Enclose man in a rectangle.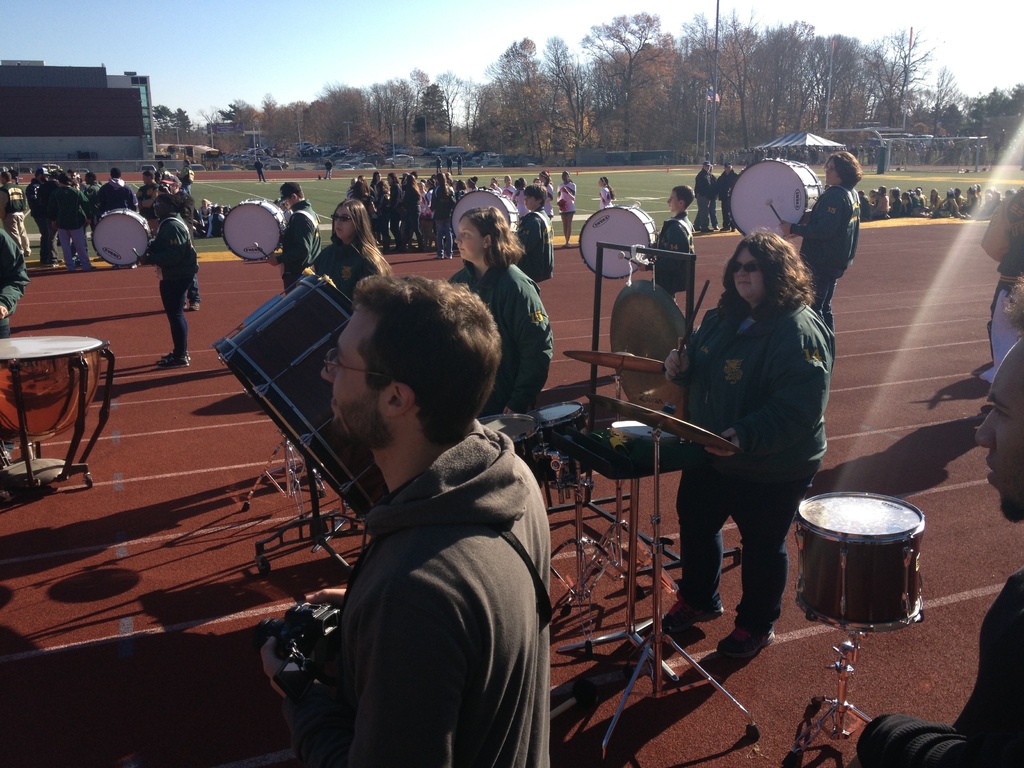
208,199,233,240.
